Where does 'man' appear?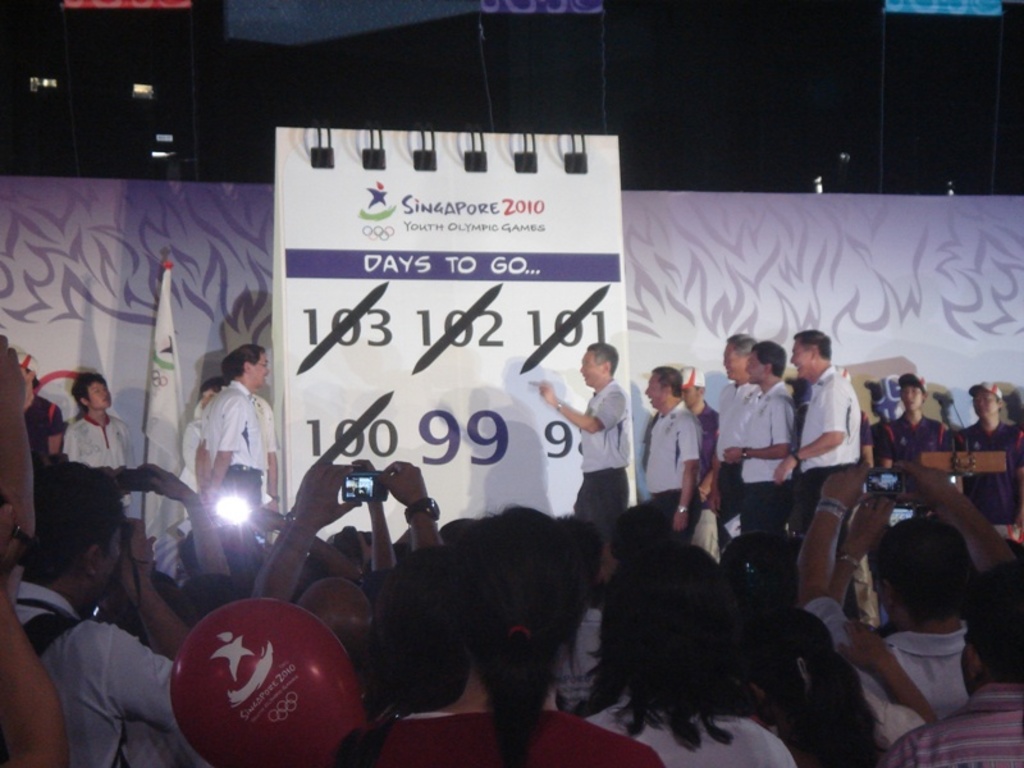
Appears at <region>196, 347, 265, 580</region>.
